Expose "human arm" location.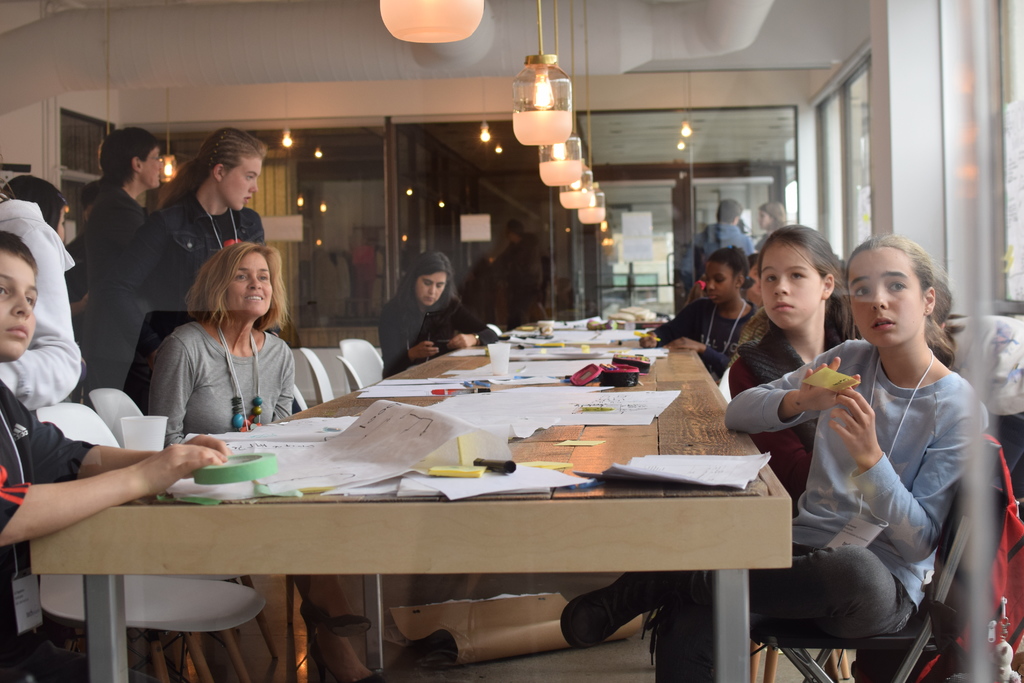
Exposed at {"x1": 0, "y1": 230, "x2": 82, "y2": 407}.
